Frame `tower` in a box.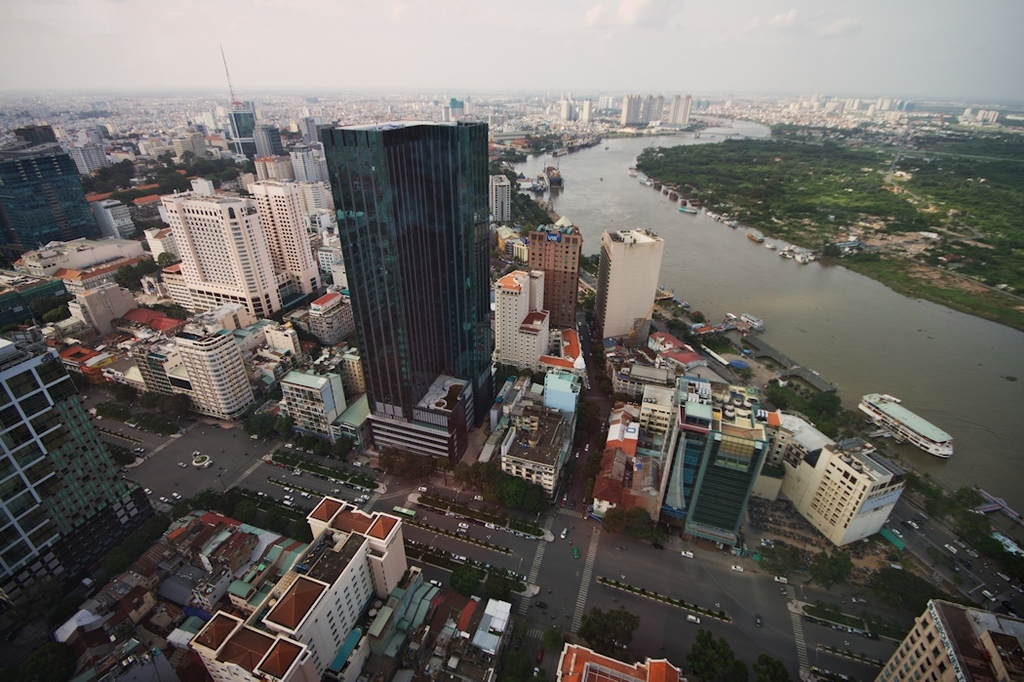
[left=524, top=214, right=585, bottom=325].
